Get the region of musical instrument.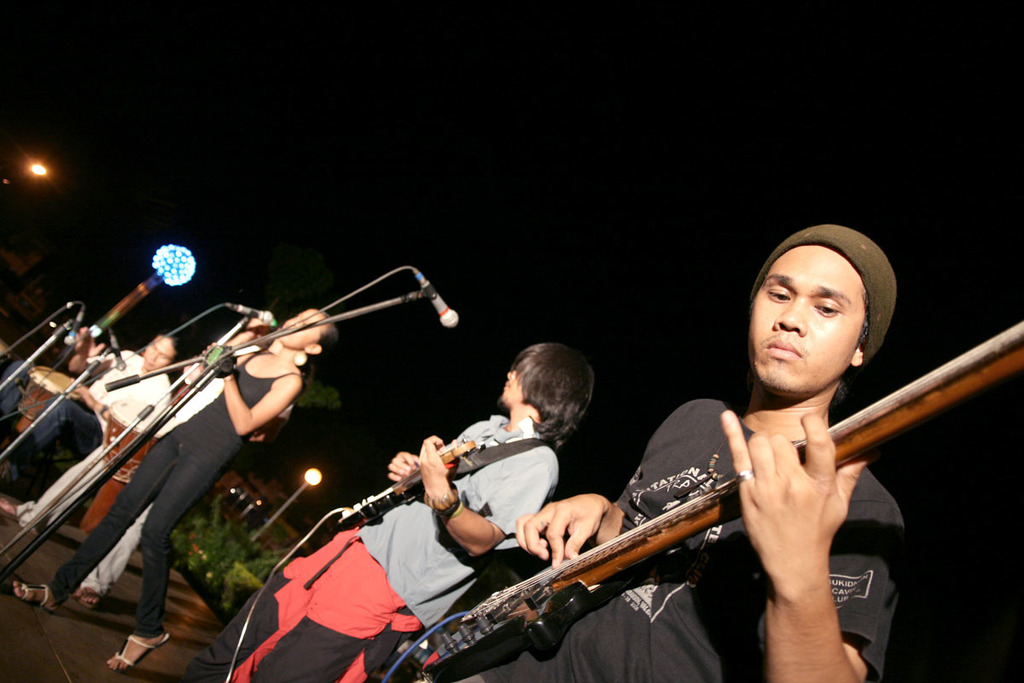
pyautogui.locateOnScreen(337, 436, 477, 528).
